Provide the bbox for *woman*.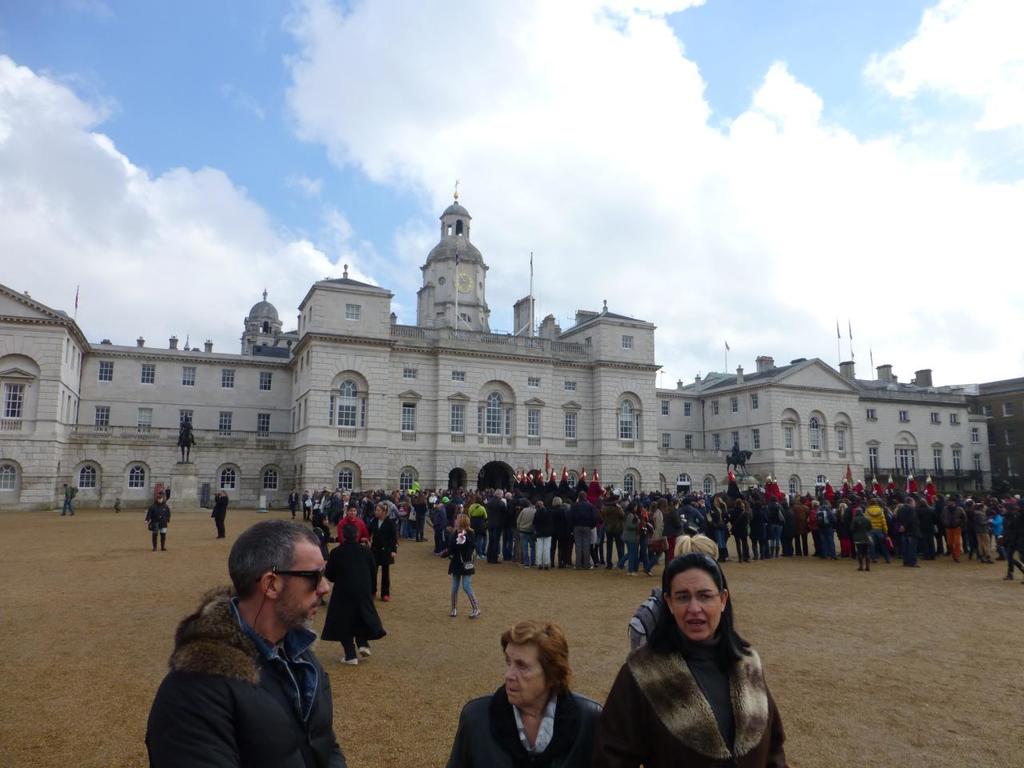
{"x1": 362, "y1": 502, "x2": 398, "y2": 598}.
